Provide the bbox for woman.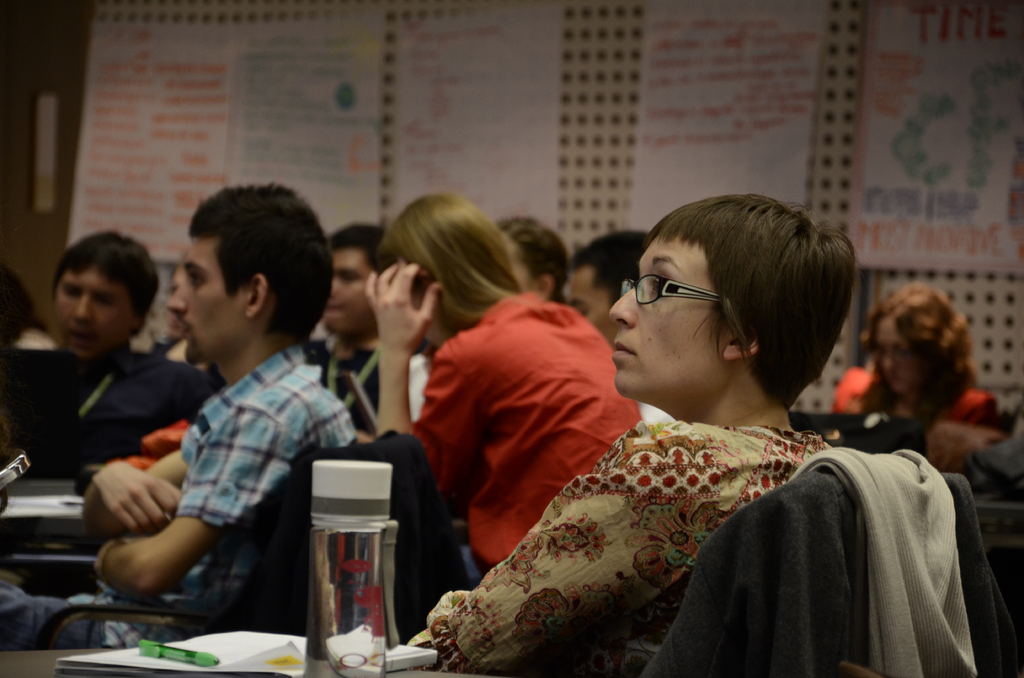
{"x1": 362, "y1": 190, "x2": 640, "y2": 572}.
